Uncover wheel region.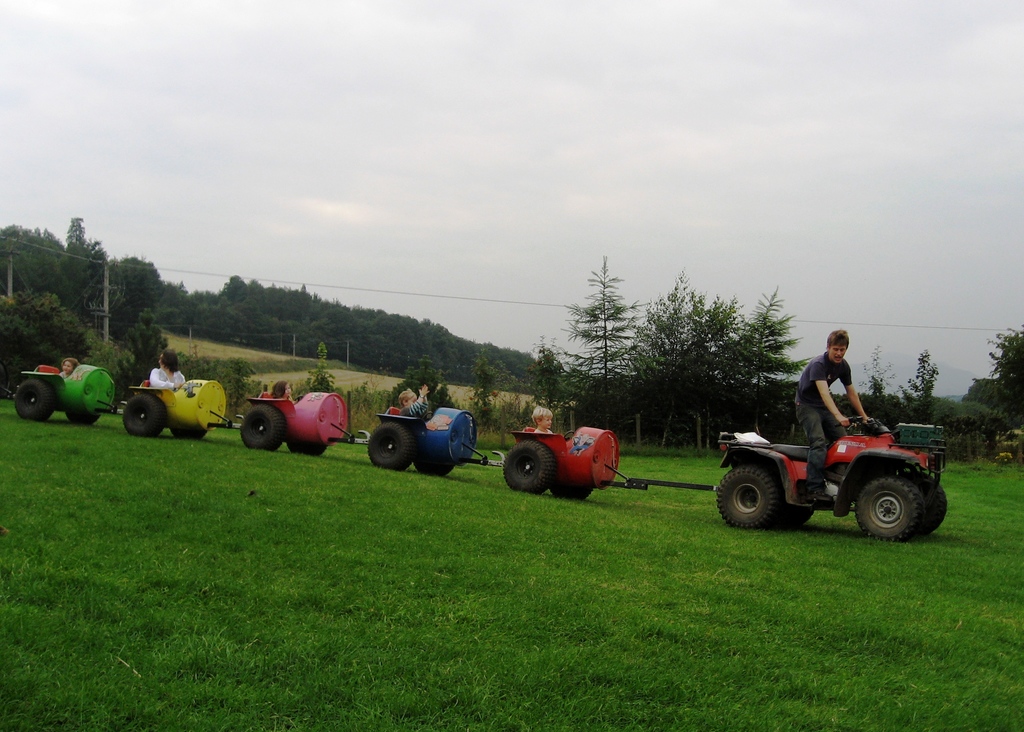
Uncovered: (x1=173, y1=430, x2=207, y2=441).
